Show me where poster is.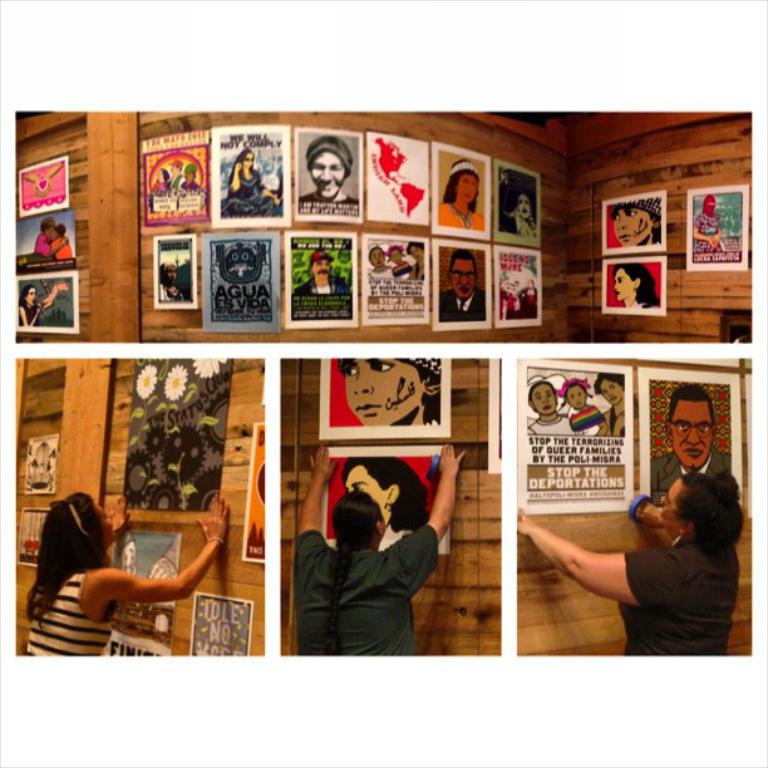
poster is at bbox=(491, 158, 542, 245).
